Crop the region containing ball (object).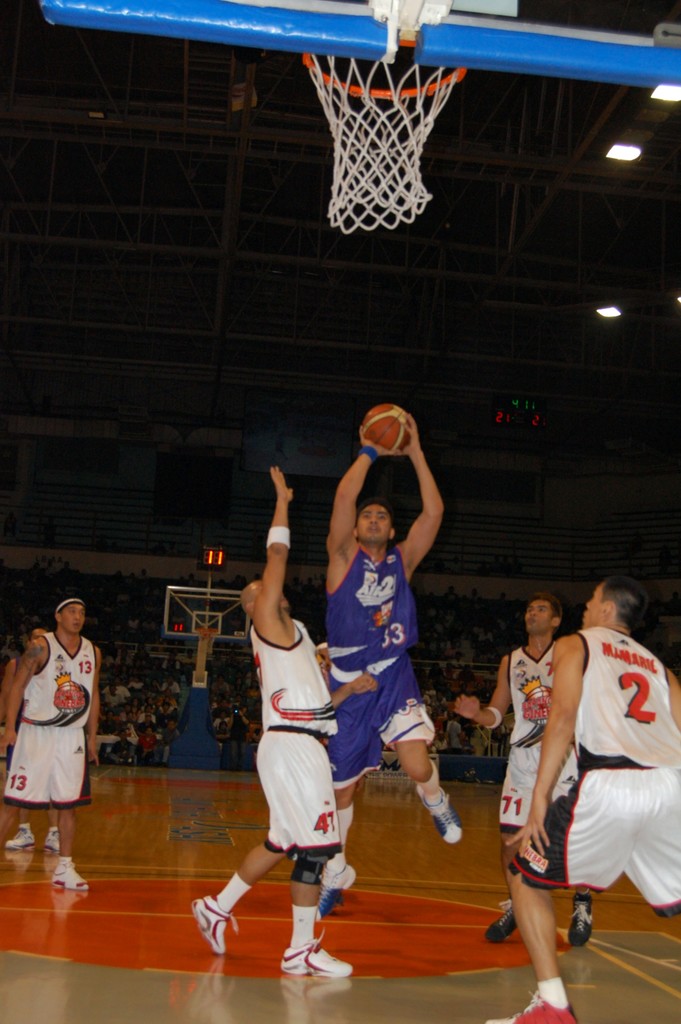
Crop region: {"x1": 360, "y1": 404, "x2": 413, "y2": 456}.
